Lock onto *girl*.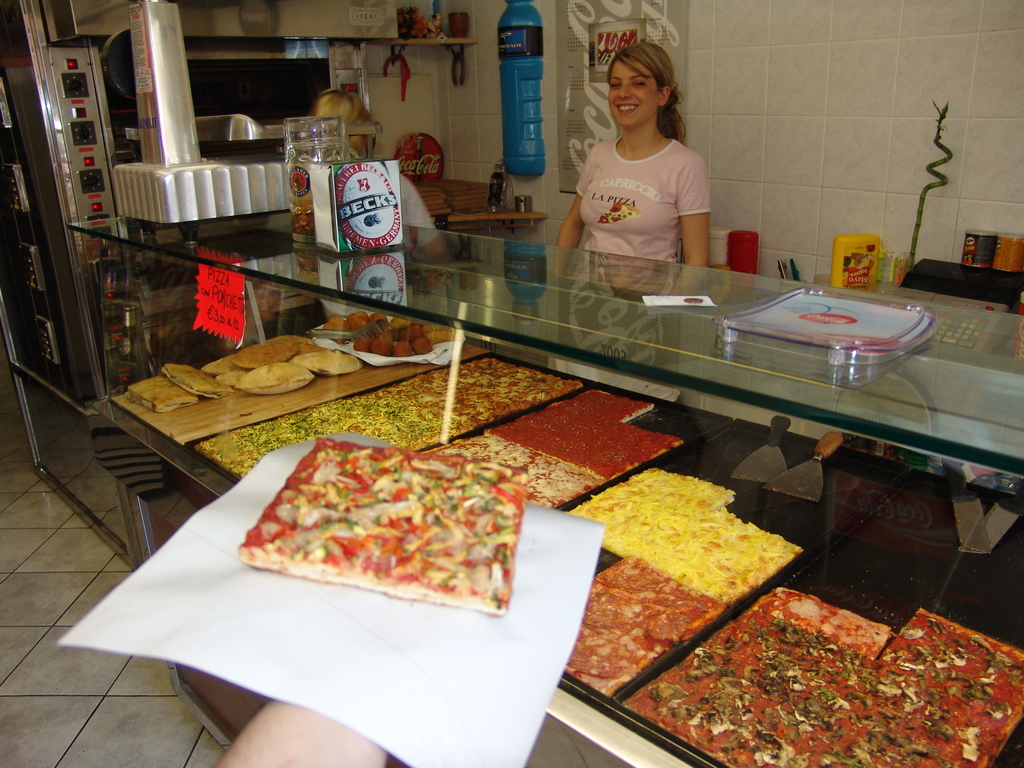
Locked: bbox=[556, 39, 729, 347].
